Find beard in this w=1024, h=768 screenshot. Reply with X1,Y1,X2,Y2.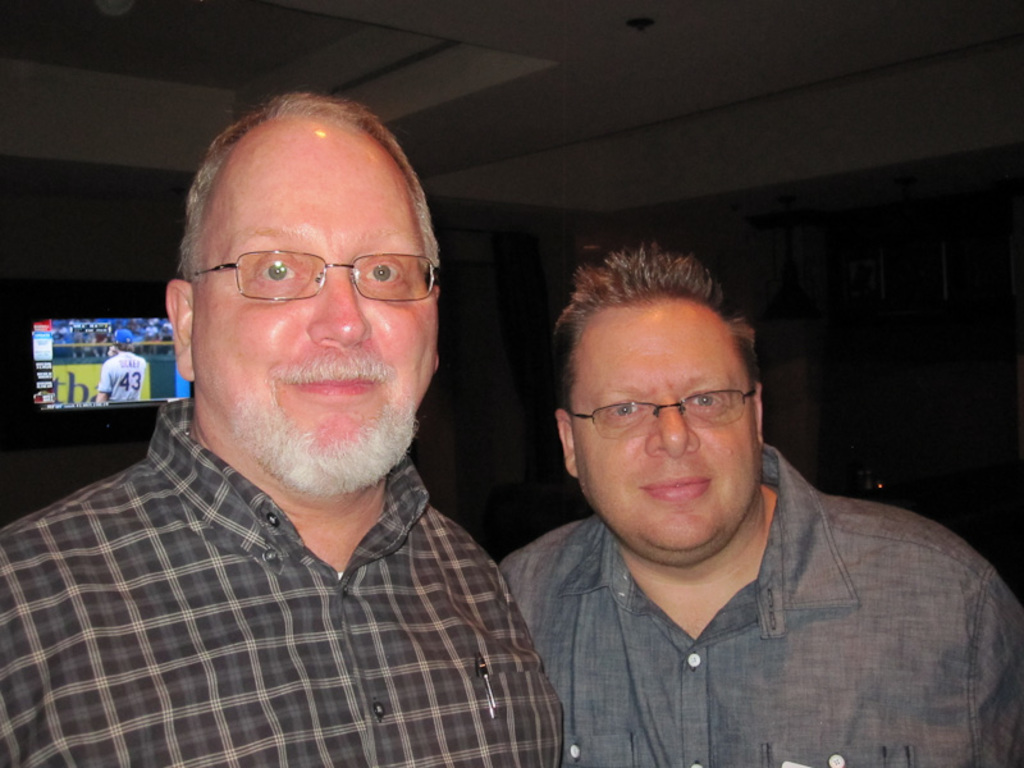
225,385,422,494.
